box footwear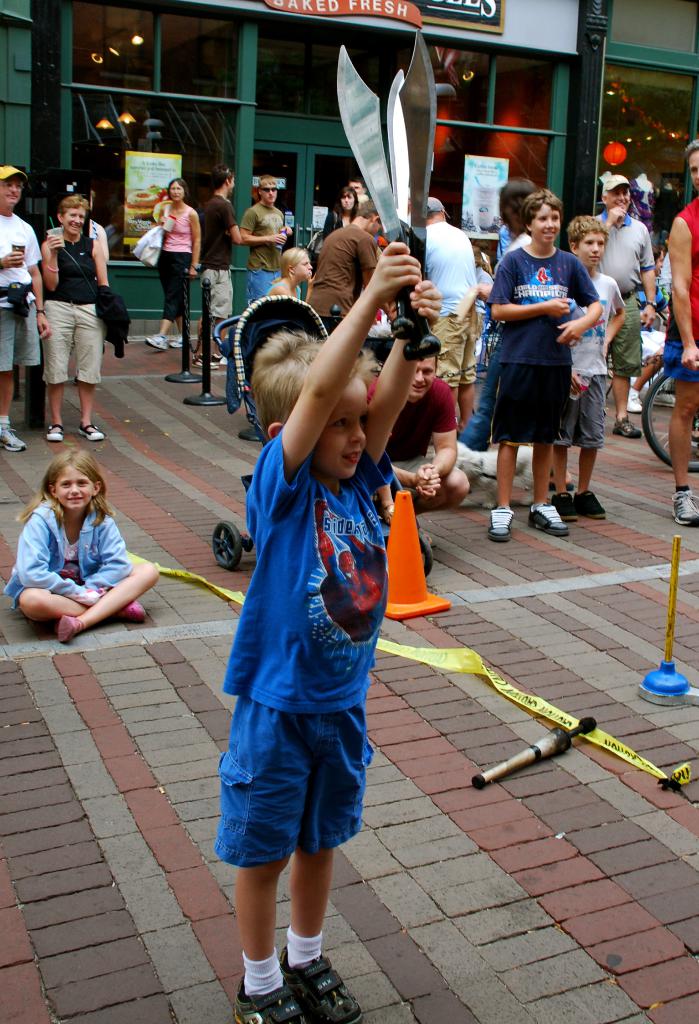
(x1=54, y1=611, x2=85, y2=643)
